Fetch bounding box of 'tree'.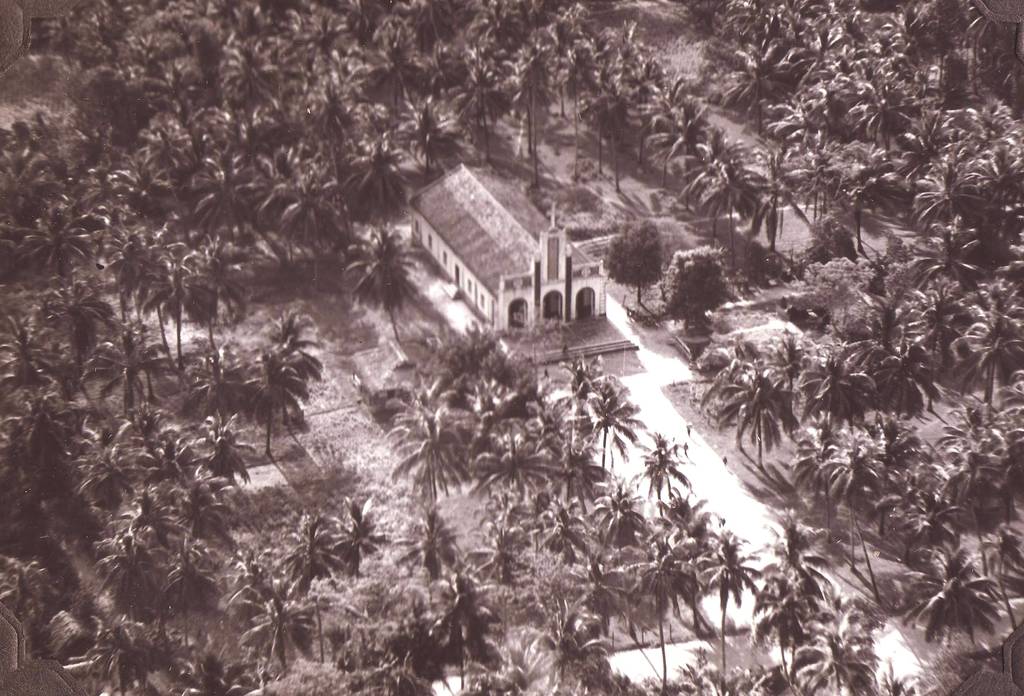
Bbox: box=[679, 123, 747, 249].
